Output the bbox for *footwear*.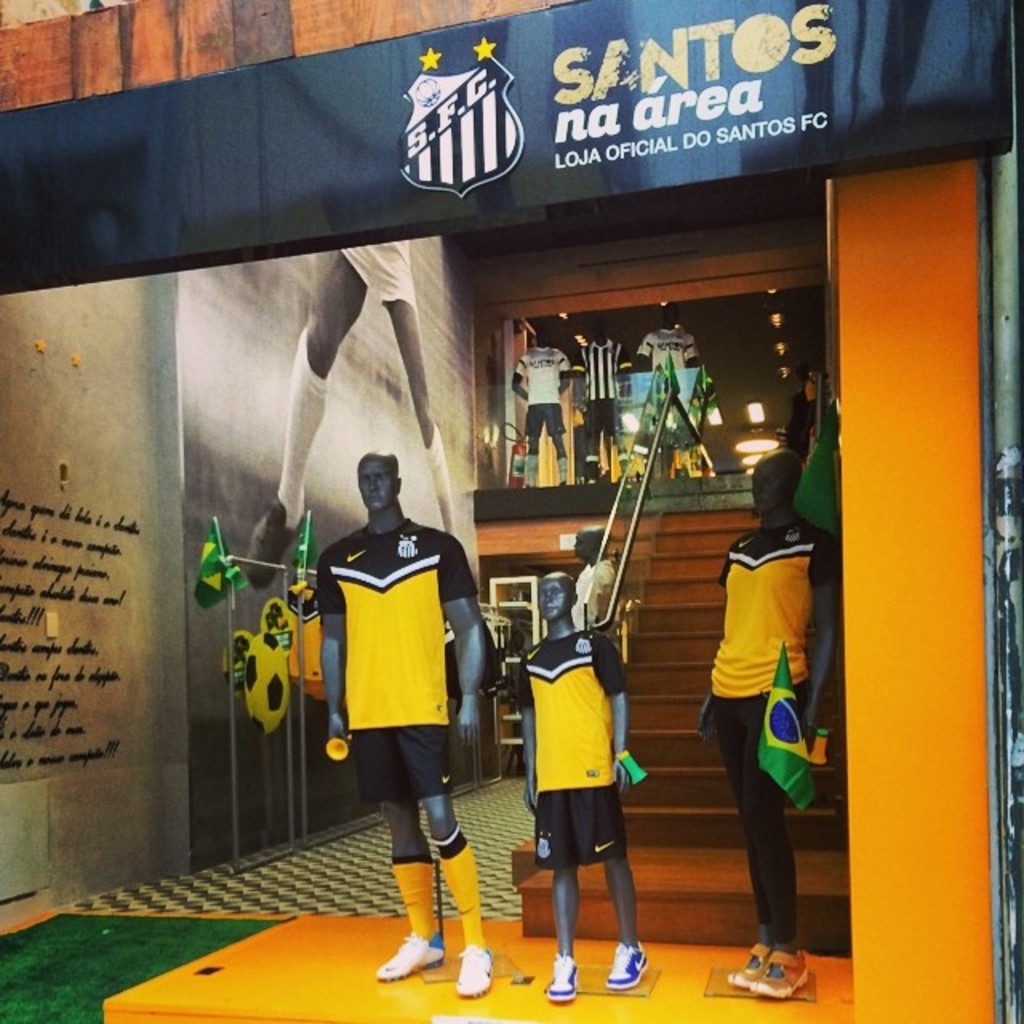
region(728, 947, 765, 987).
